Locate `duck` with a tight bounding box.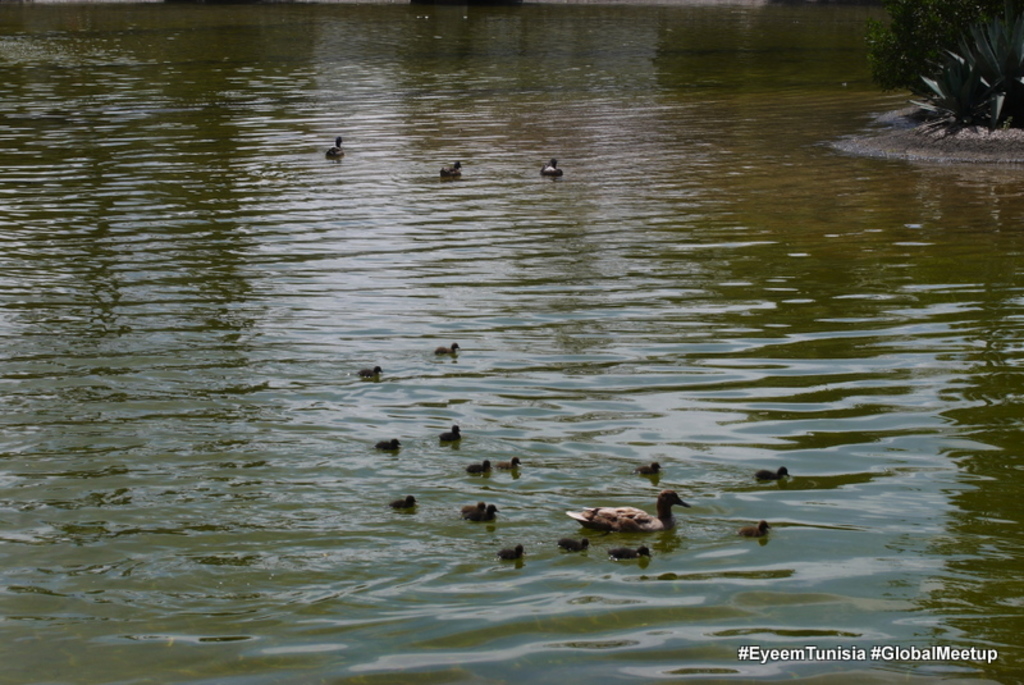
bbox=[564, 487, 690, 534].
